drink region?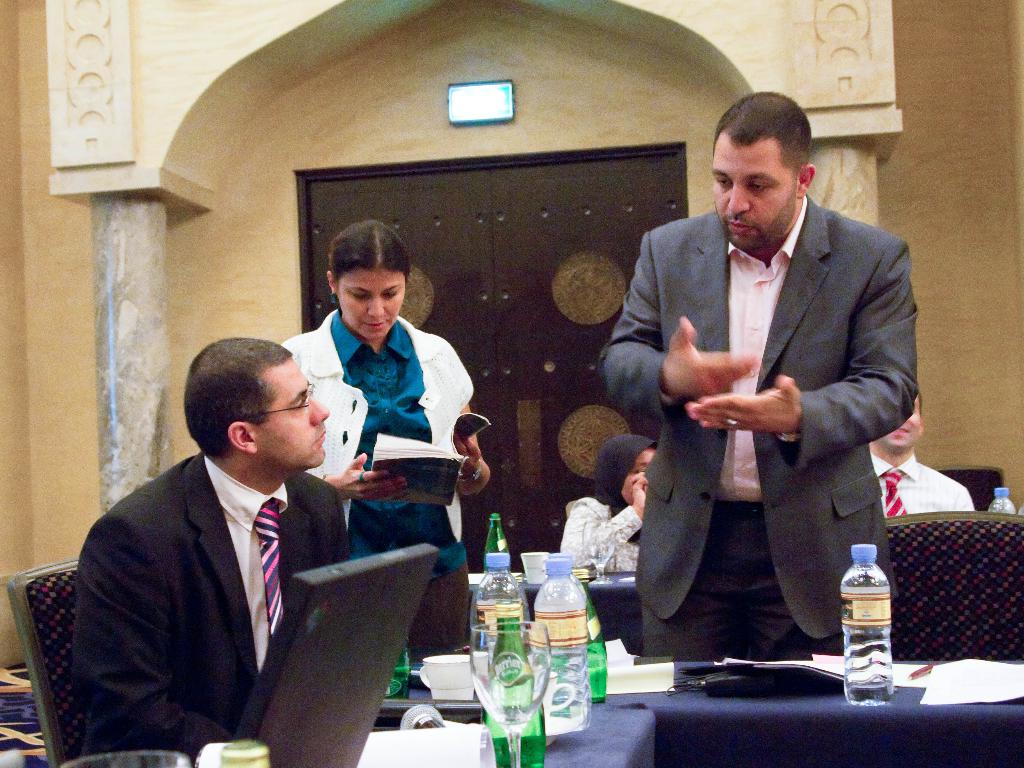
<box>848,552,911,678</box>
